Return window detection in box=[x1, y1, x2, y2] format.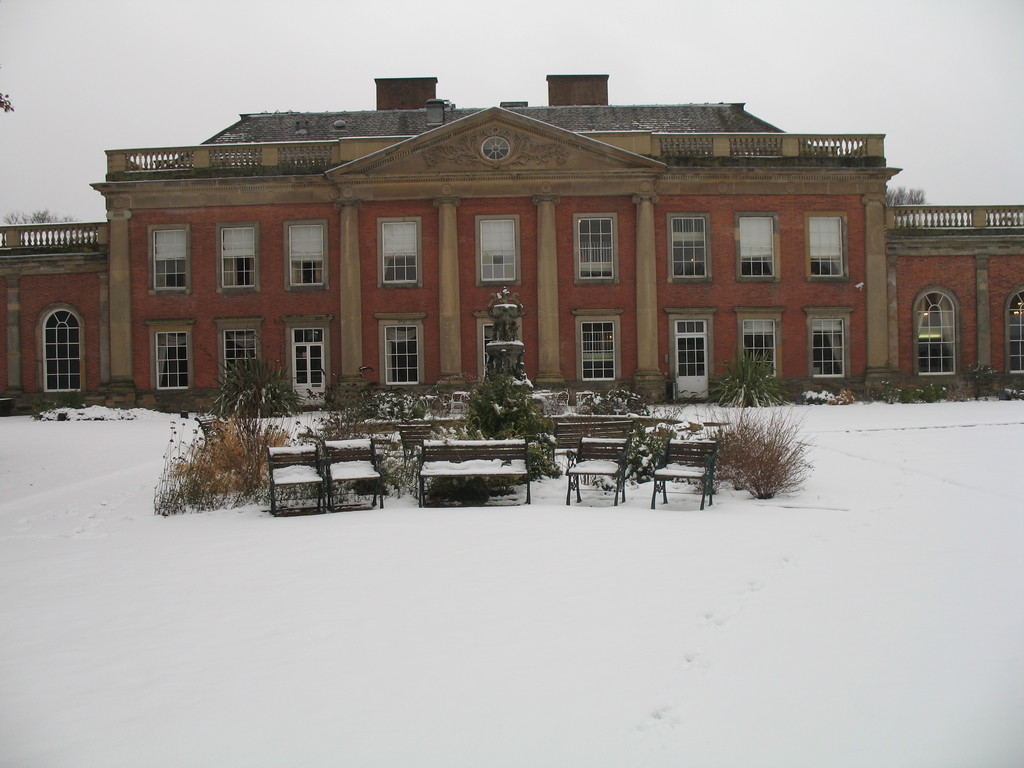
box=[810, 309, 850, 377].
